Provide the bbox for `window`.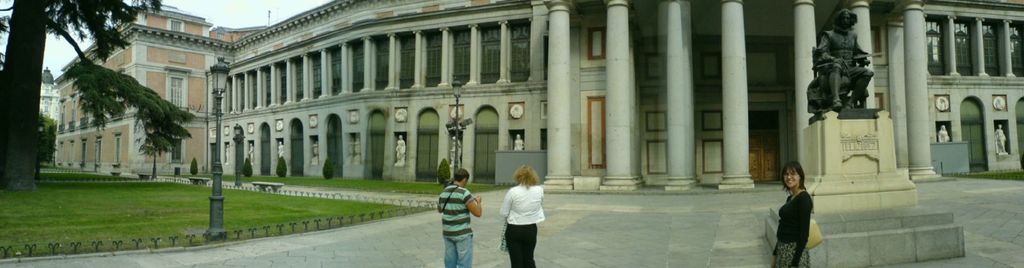
280, 62, 287, 103.
